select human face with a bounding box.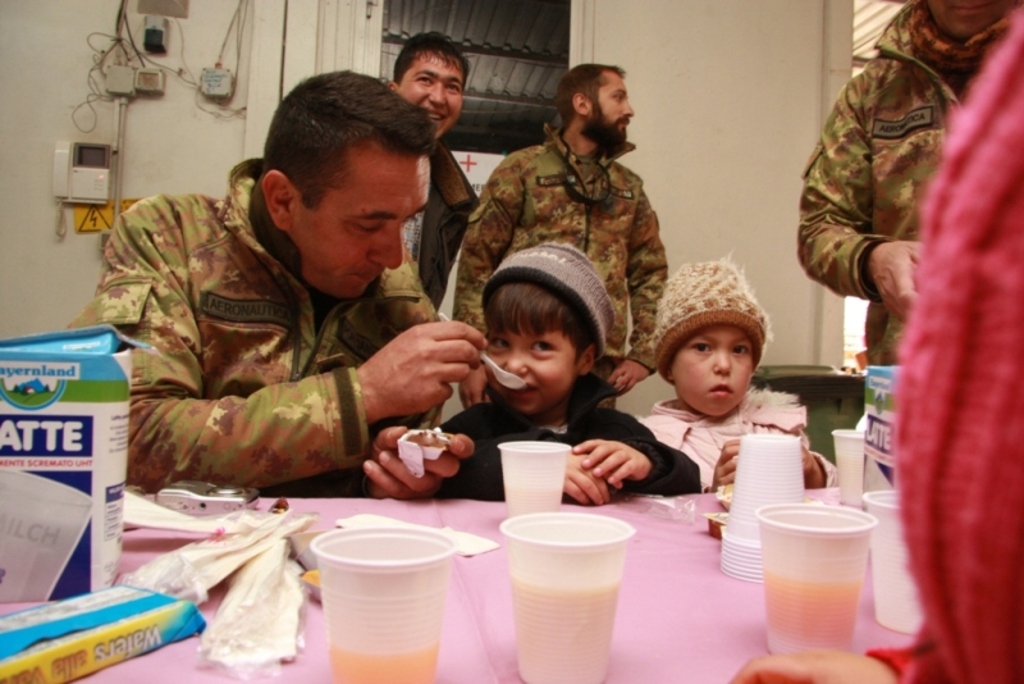
(x1=591, y1=63, x2=635, y2=128).
